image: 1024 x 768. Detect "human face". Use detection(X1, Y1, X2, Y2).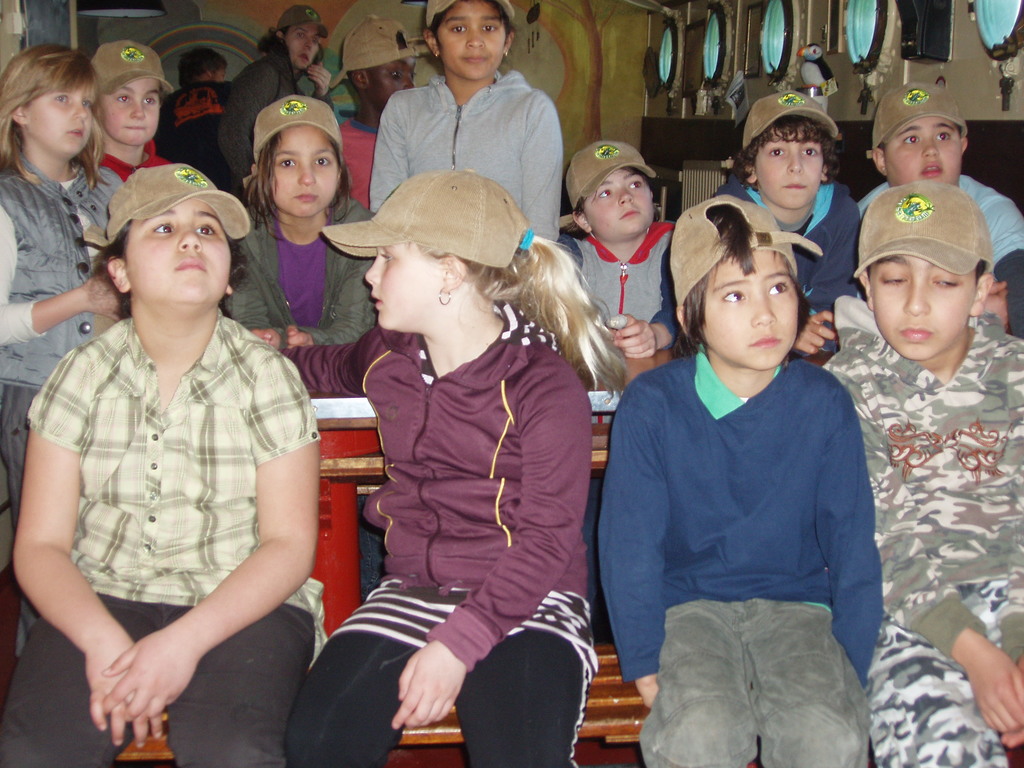
detection(579, 170, 653, 229).
